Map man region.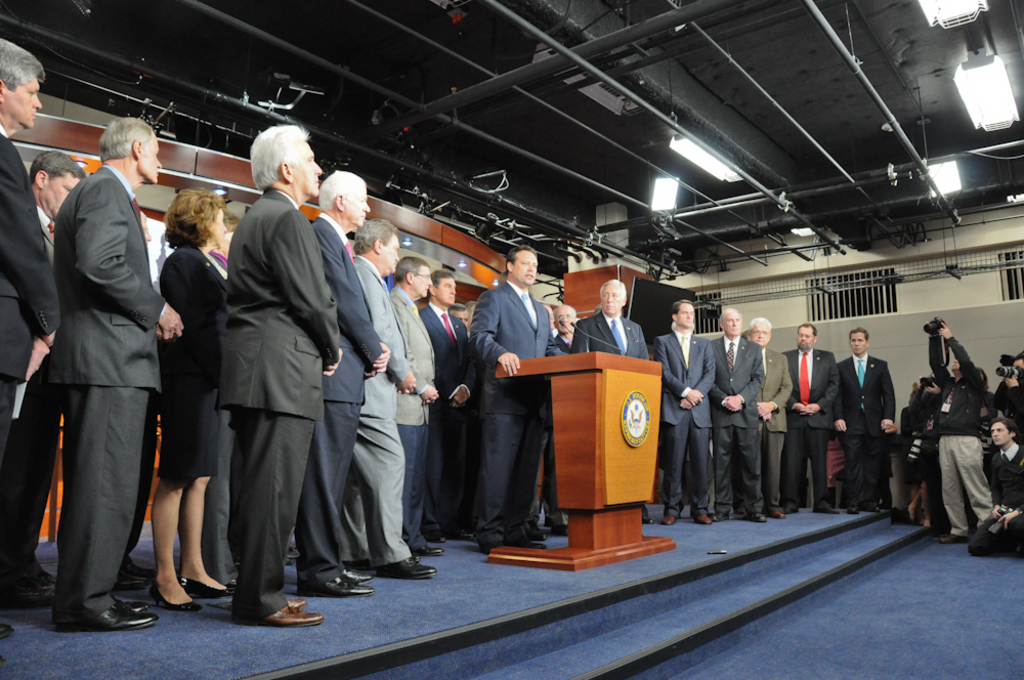
Mapped to crop(0, 38, 60, 641).
